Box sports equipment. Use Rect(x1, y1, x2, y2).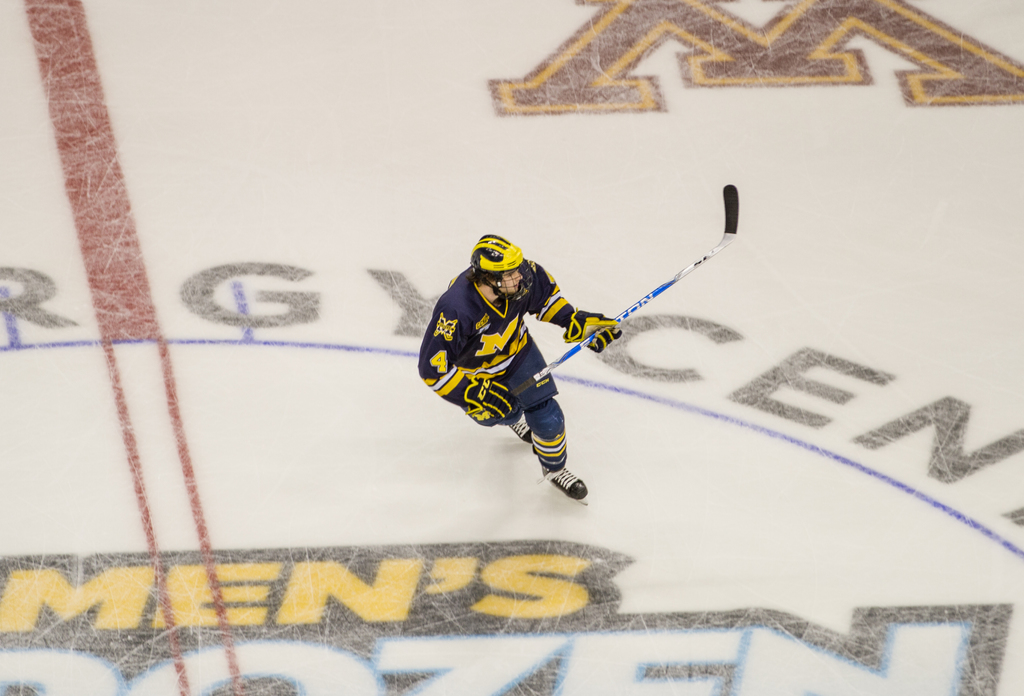
Rect(531, 179, 742, 389).
